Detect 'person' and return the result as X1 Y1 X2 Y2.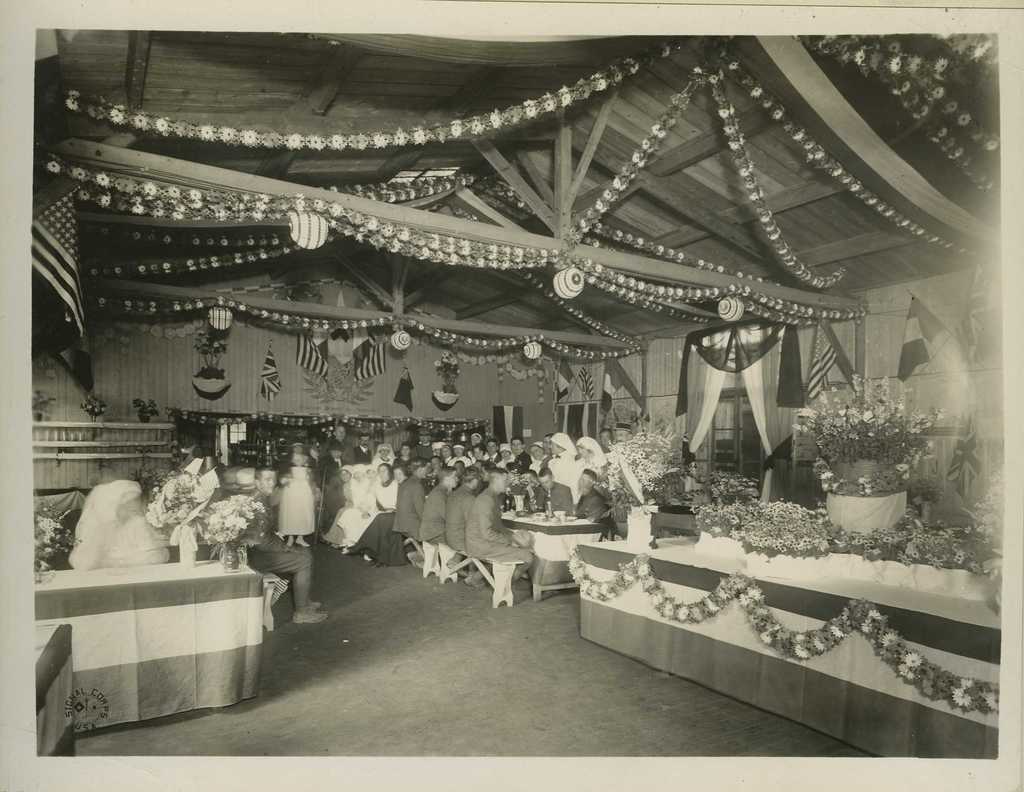
494 441 516 468.
